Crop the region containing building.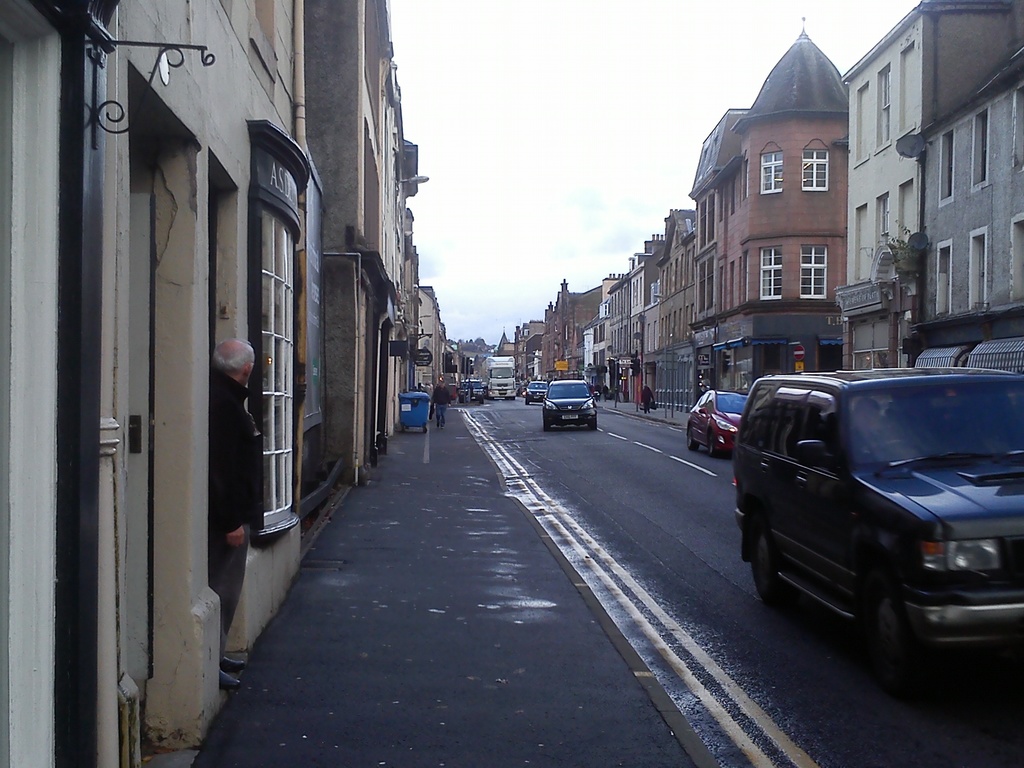
Crop region: <region>692, 17, 854, 349</region>.
